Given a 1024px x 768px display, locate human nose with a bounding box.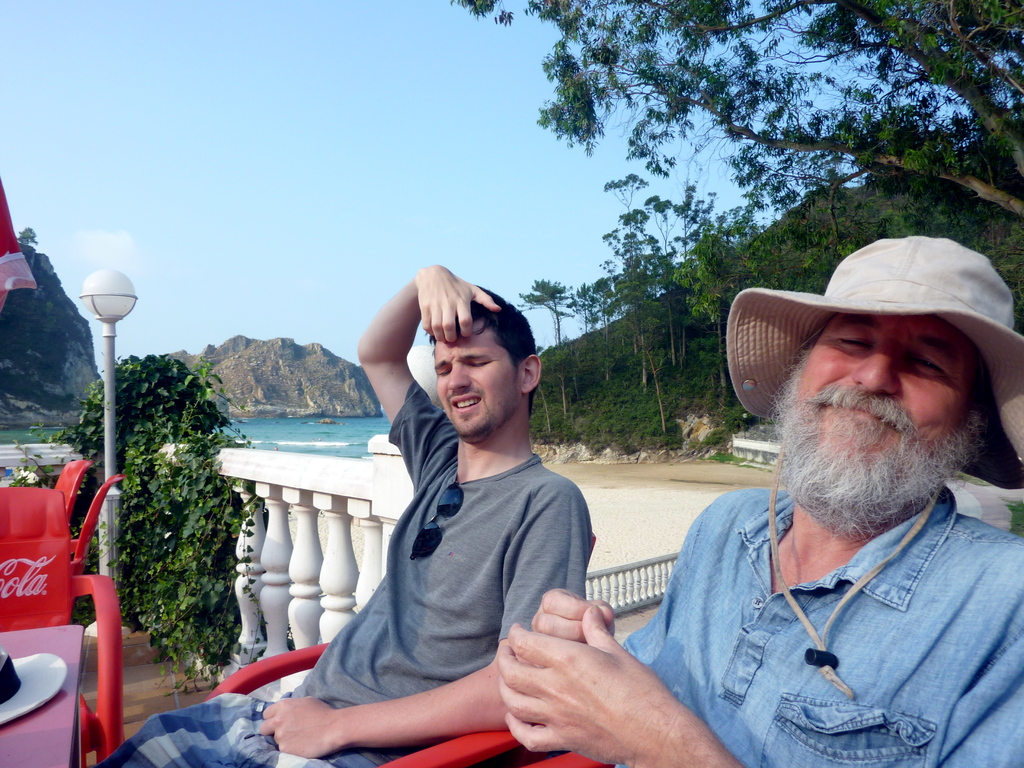
Located: 445 362 472 388.
